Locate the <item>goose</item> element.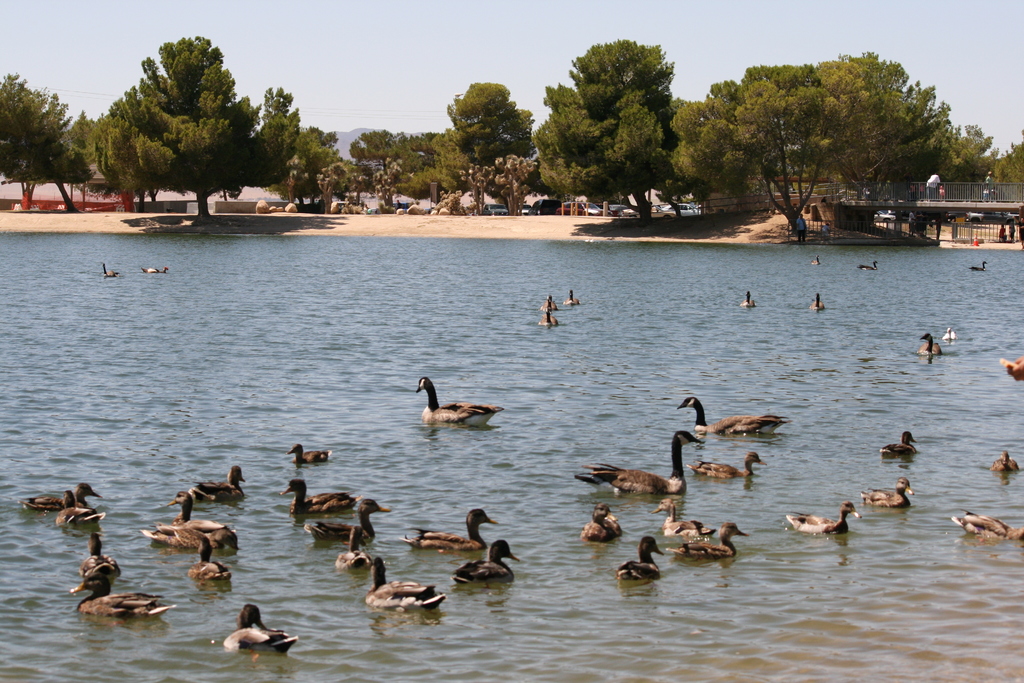
Element bbox: crop(557, 288, 574, 303).
